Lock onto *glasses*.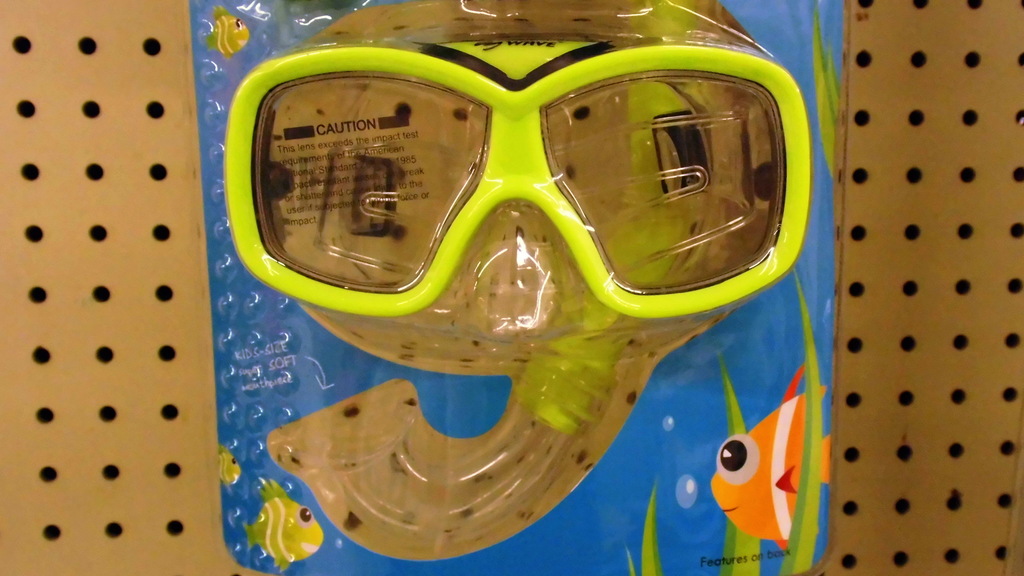
Locked: pyautogui.locateOnScreen(175, 43, 932, 330).
